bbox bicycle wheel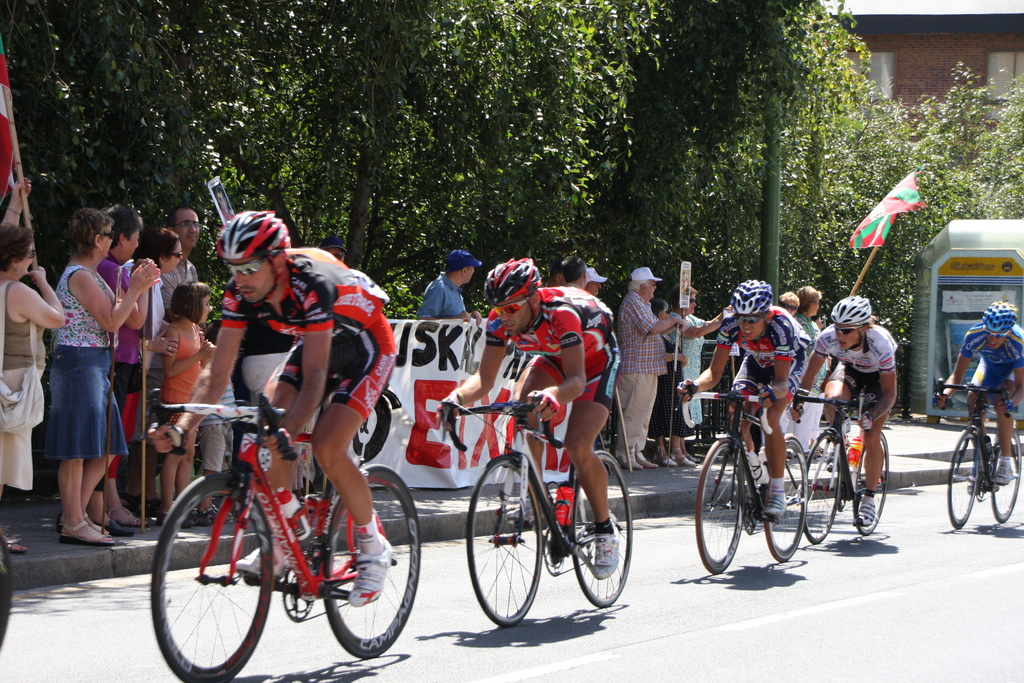
locate(794, 425, 845, 548)
